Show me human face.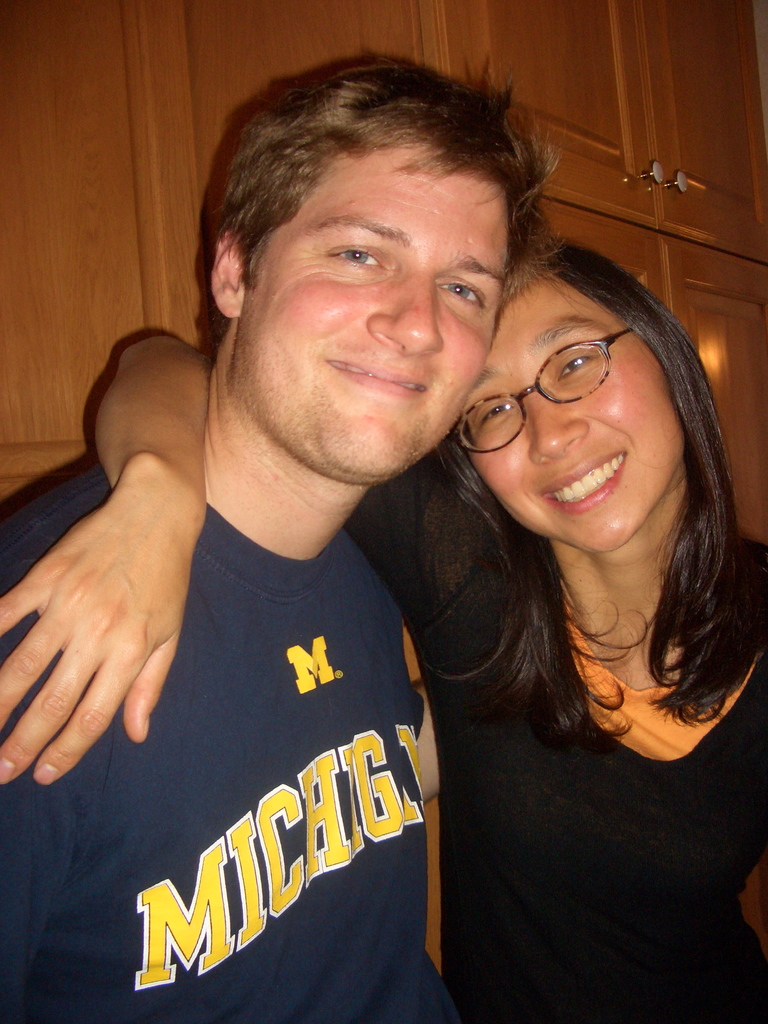
human face is here: 231,148,515,489.
